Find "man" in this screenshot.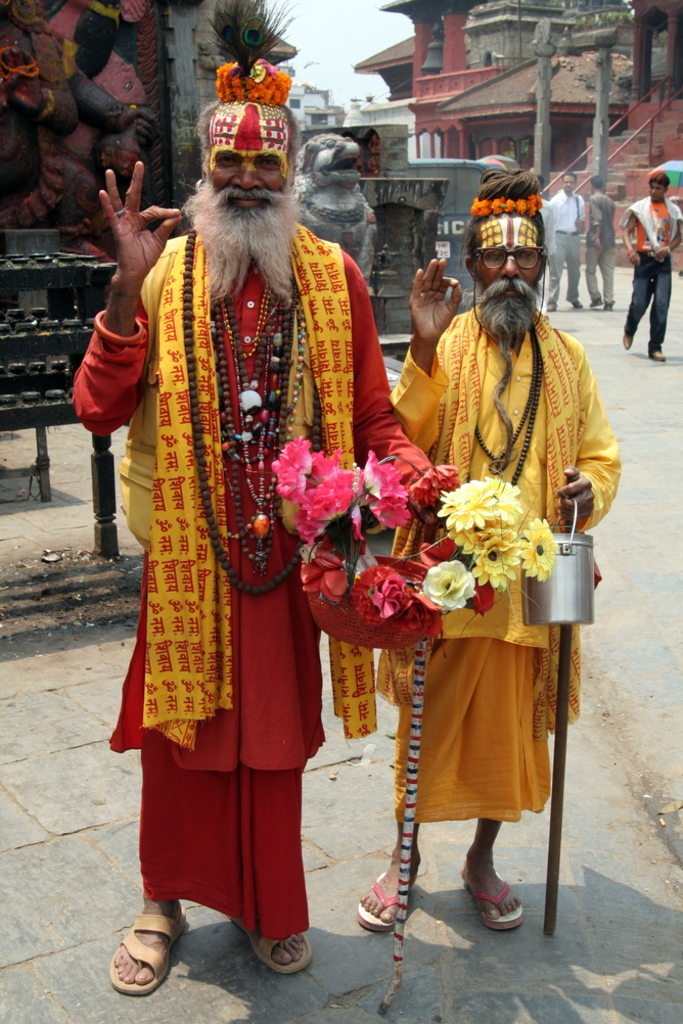
The bounding box for "man" is (left=554, top=175, right=583, bottom=310).
